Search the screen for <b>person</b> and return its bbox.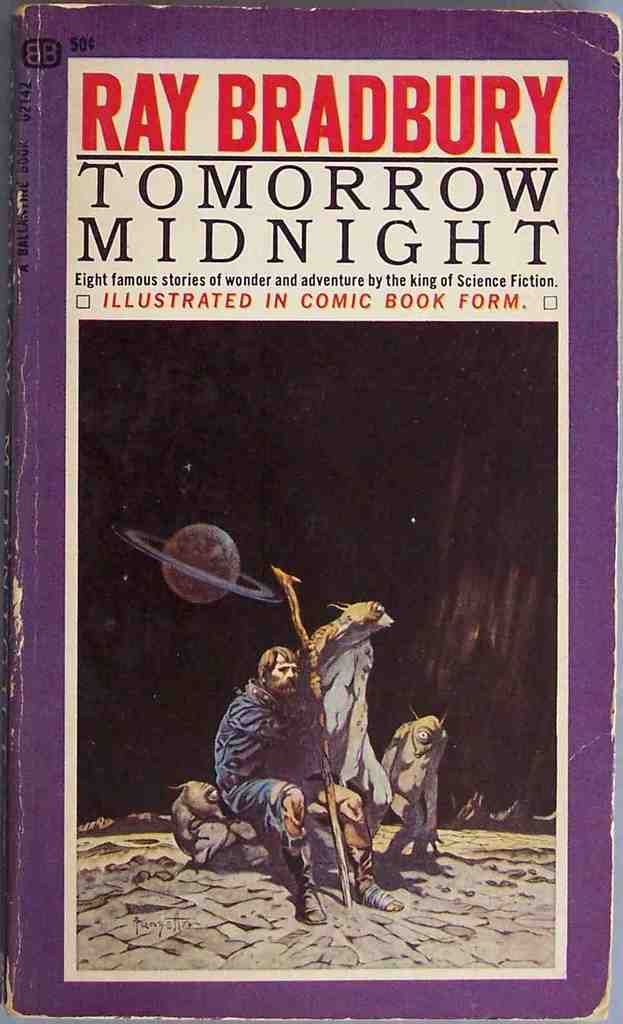
Found: 219, 643, 402, 923.
